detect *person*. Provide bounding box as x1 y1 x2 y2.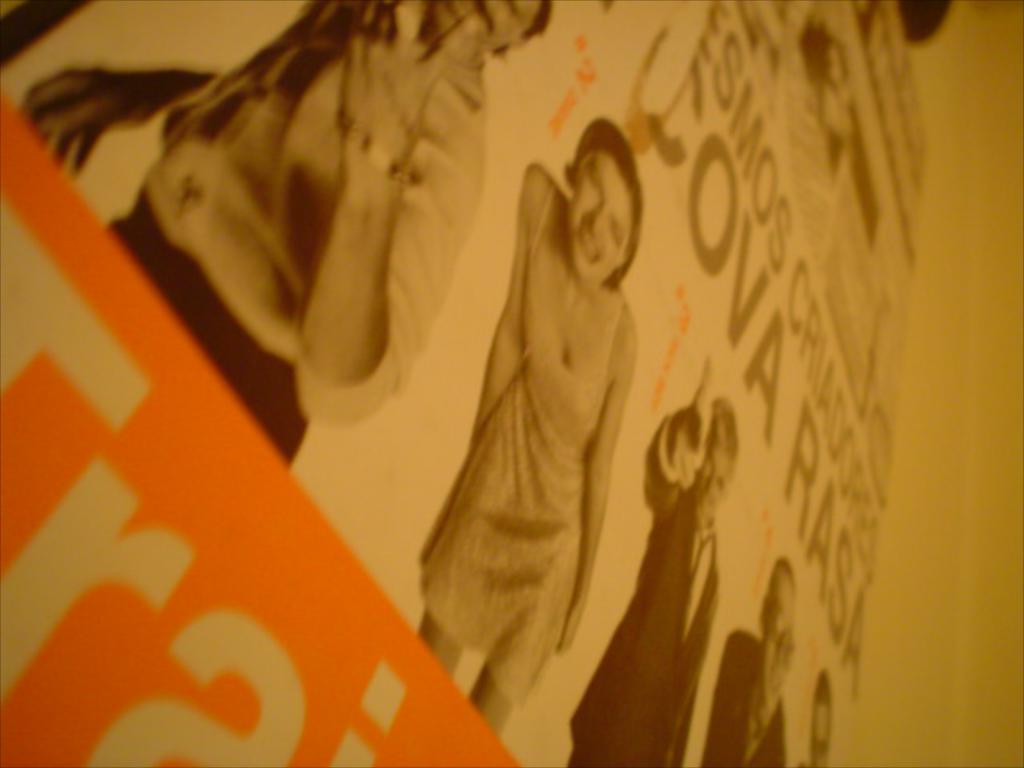
410 114 598 747.
